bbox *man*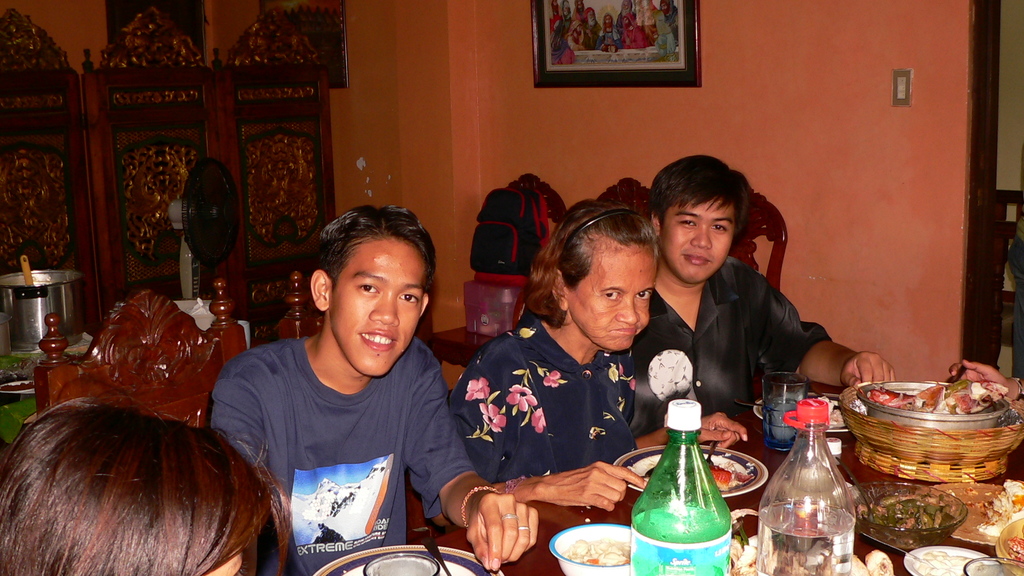
rect(198, 208, 484, 559)
